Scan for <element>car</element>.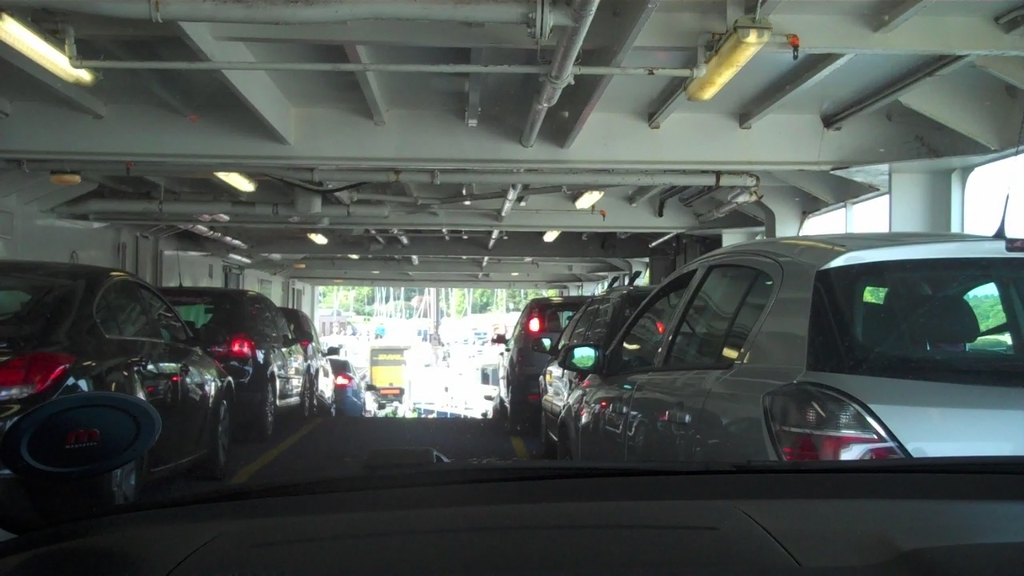
Scan result: (530,286,662,458).
